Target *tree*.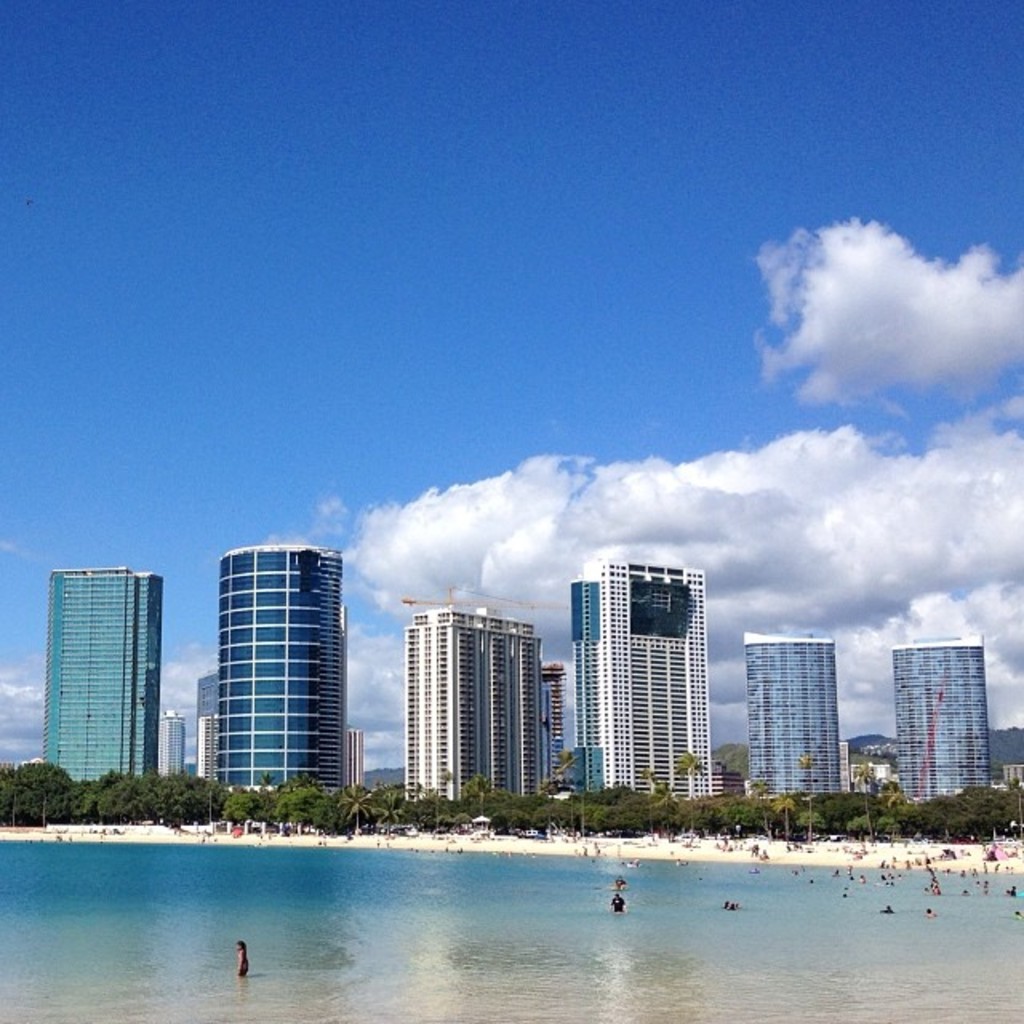
Target region: region(488, 792, 549, 832).
